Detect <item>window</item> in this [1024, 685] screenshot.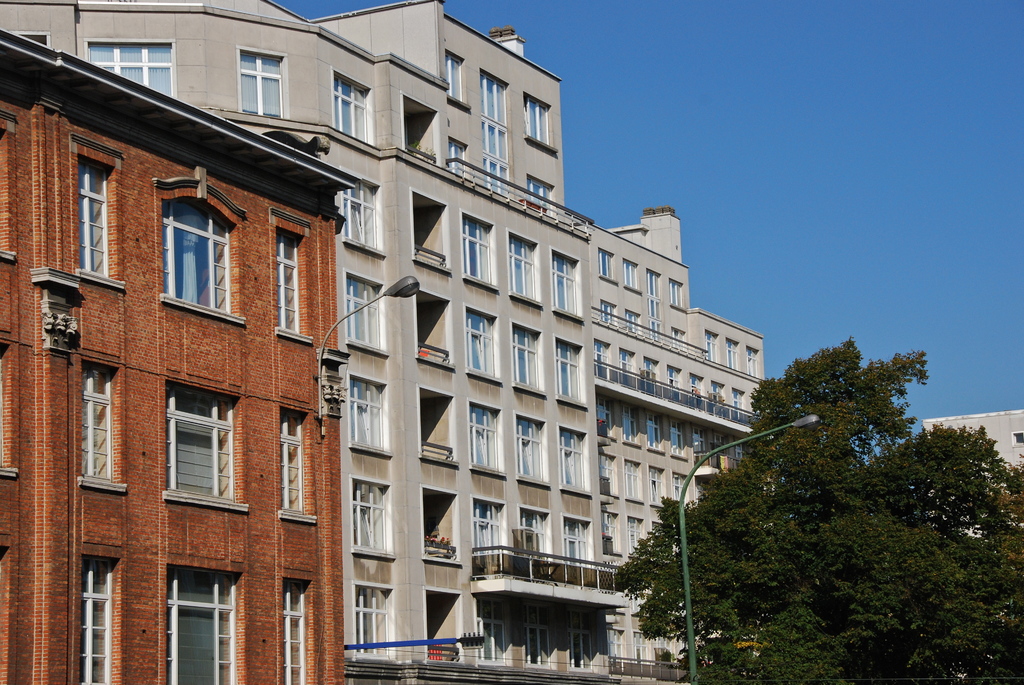
Detection: l=442, t=137, r=470, b=177.
